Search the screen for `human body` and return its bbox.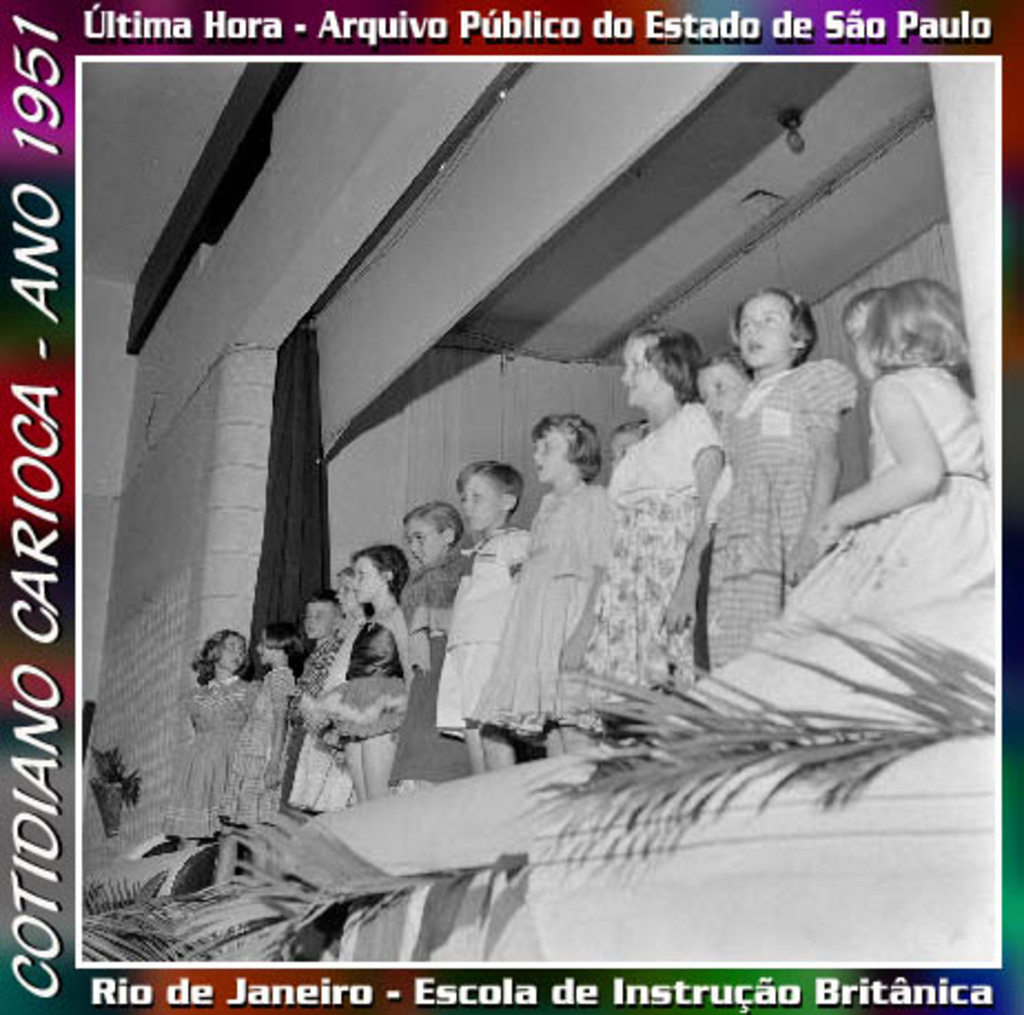
Found: box(470, 490, 610, 776).
